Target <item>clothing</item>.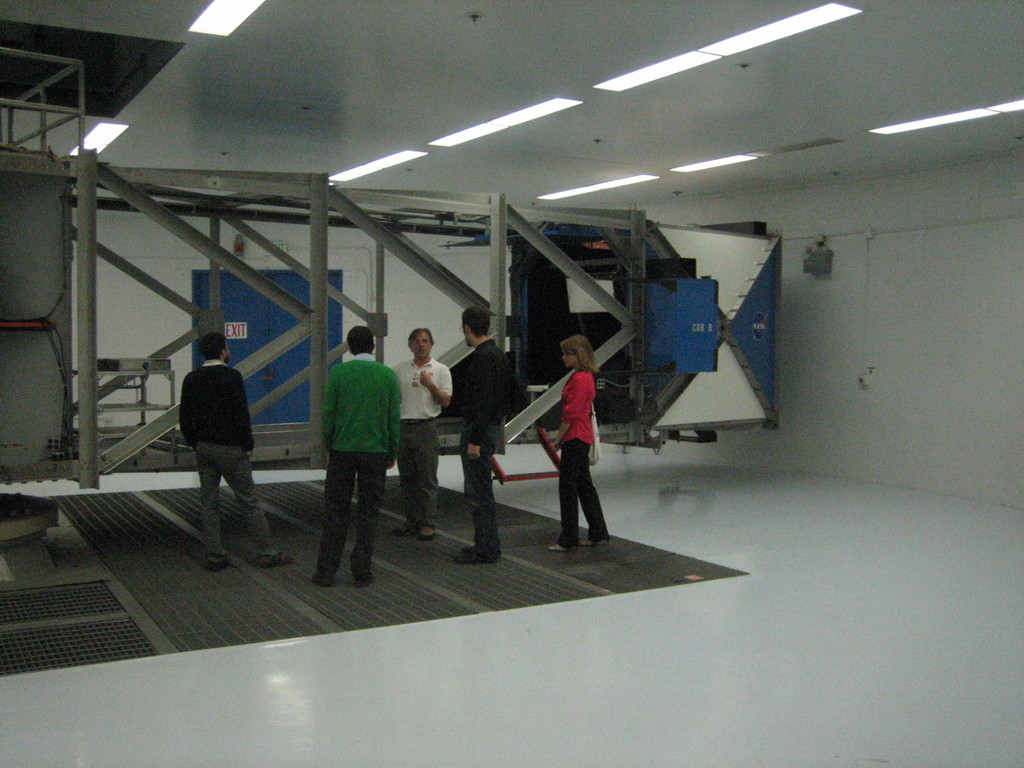
Target region: 450,342,512,554.
